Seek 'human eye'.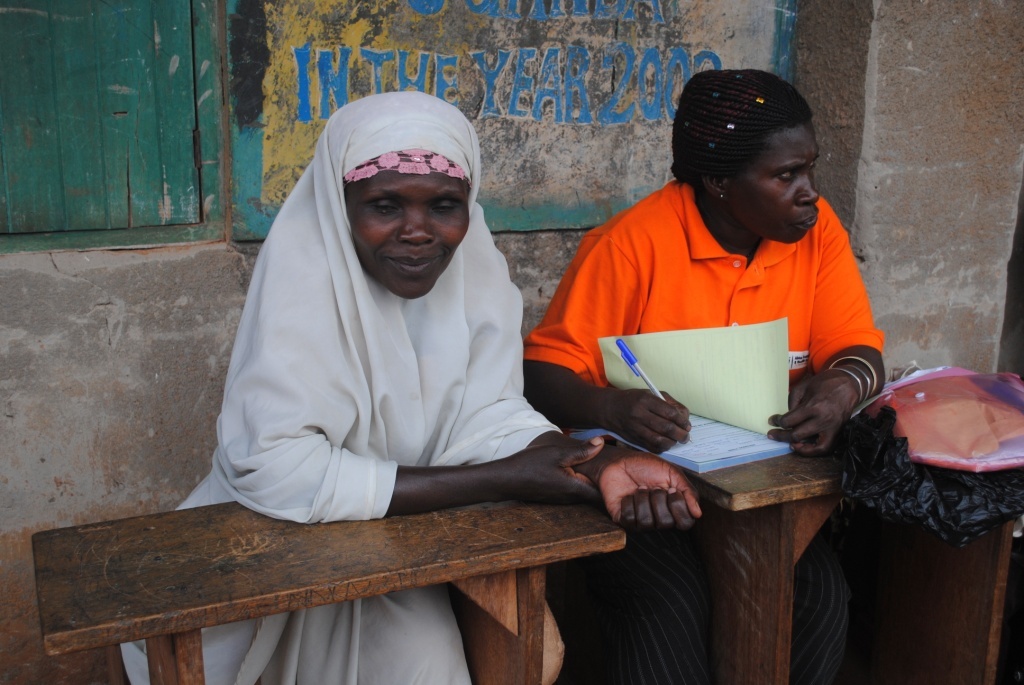
433,197,454,215.
